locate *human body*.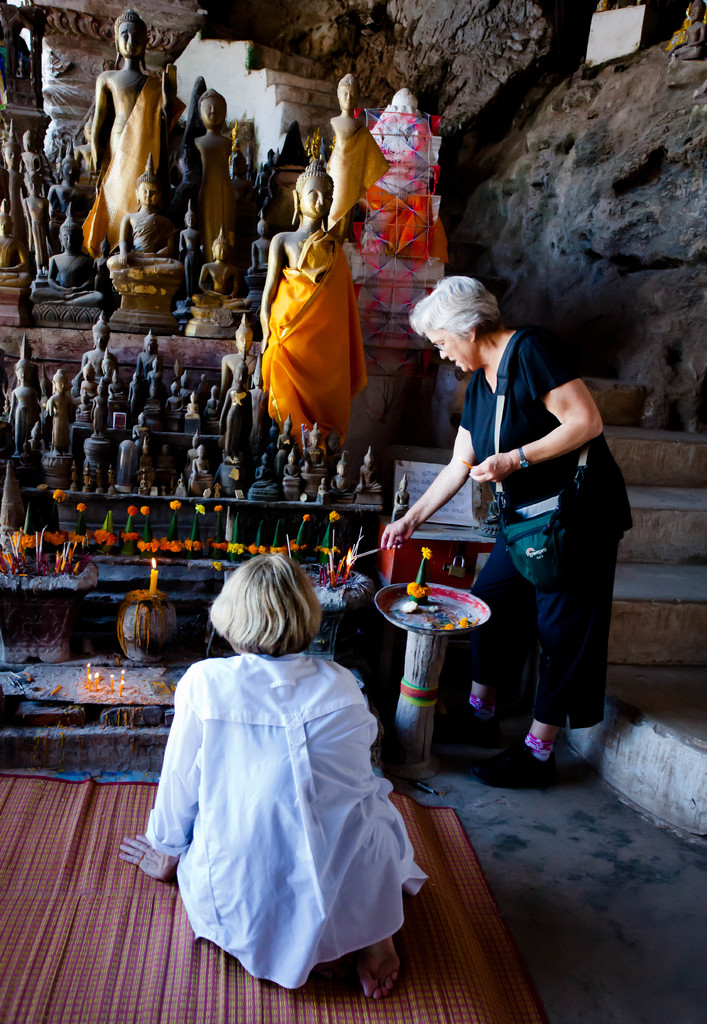
Bounding box: 83, 353, 106, 409.
